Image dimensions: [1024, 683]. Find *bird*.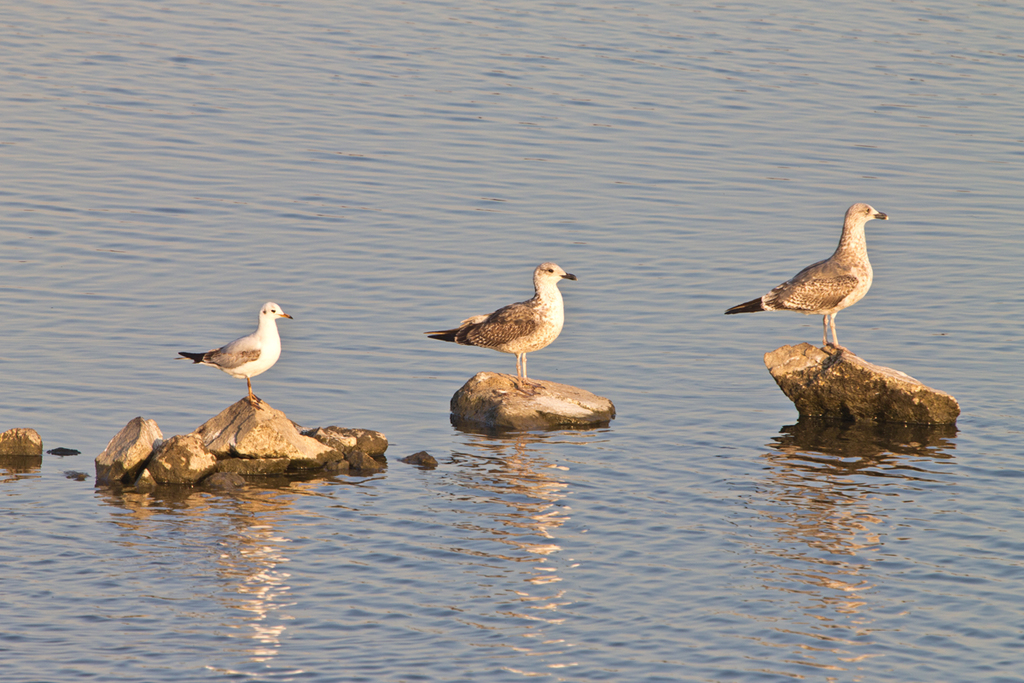
(166,298,300,418).
